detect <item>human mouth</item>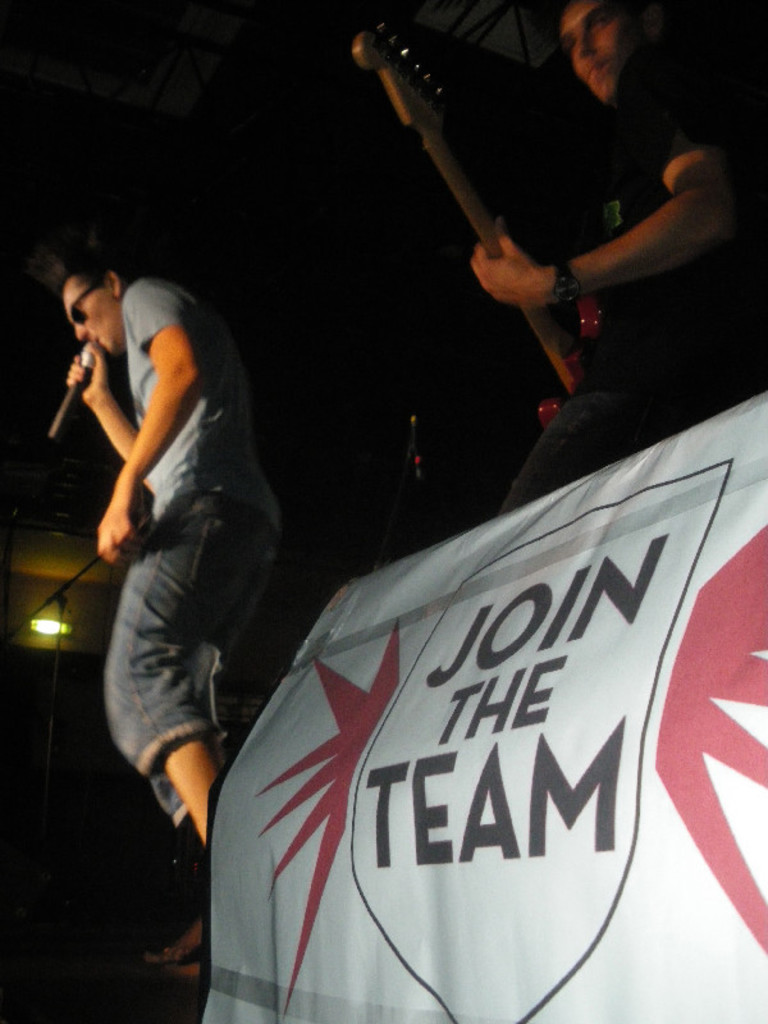
[left=584, top=60, right=612, bottom=72]
